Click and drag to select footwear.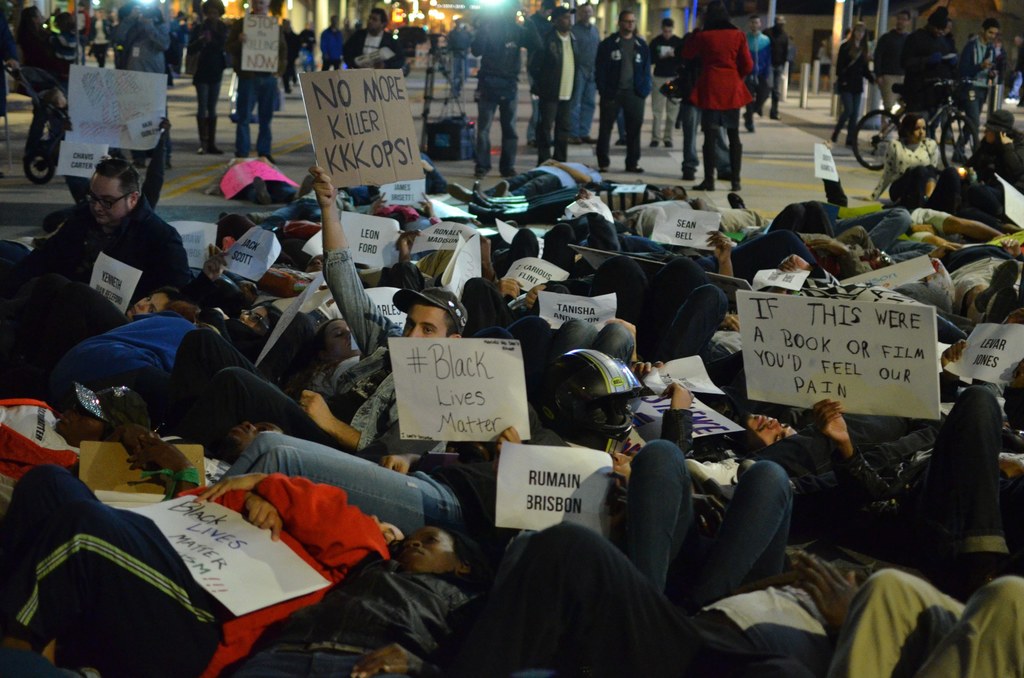
Selection: {"x1": 691, "y1": 175, "x2": 714, "y2": 193}.
